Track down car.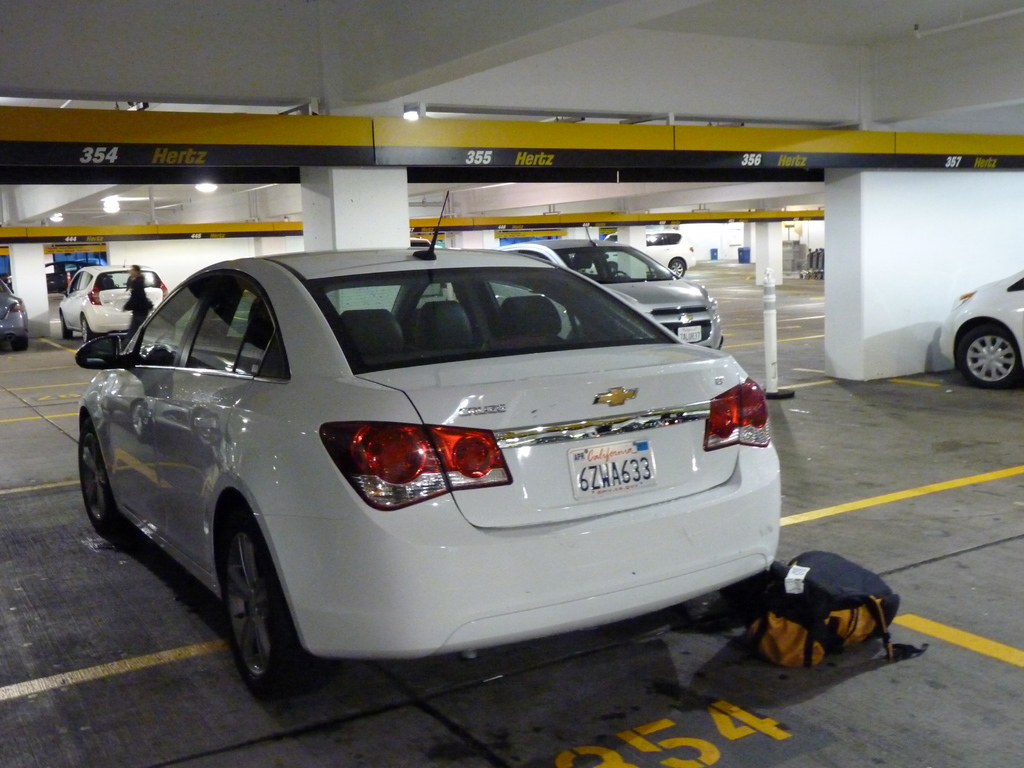
Tracked to (left=632, top=236, right=695, bottom=278).
